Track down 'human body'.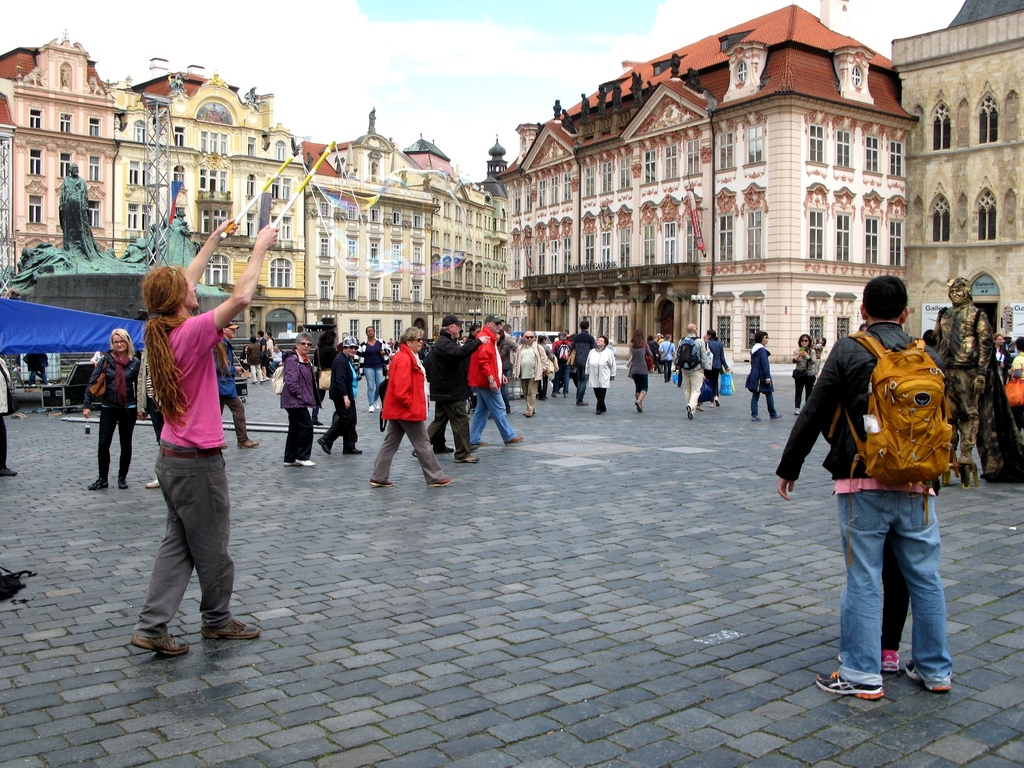
Tracked to BBox(932, 300, 996, 464).
